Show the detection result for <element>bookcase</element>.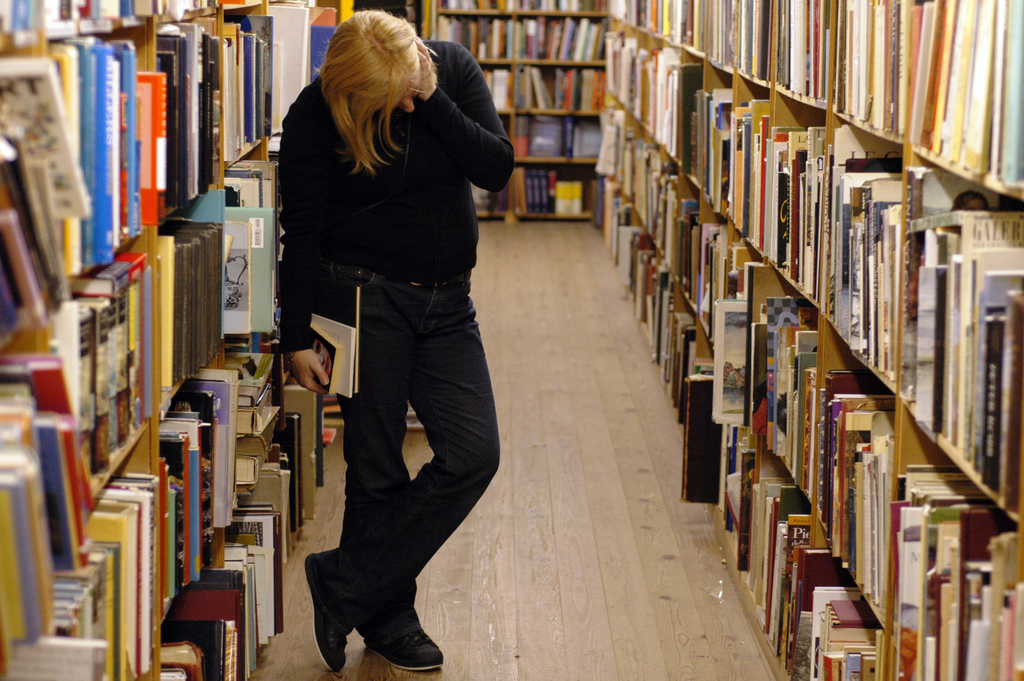
(left=0, top=0, right=356, bottom=680).
